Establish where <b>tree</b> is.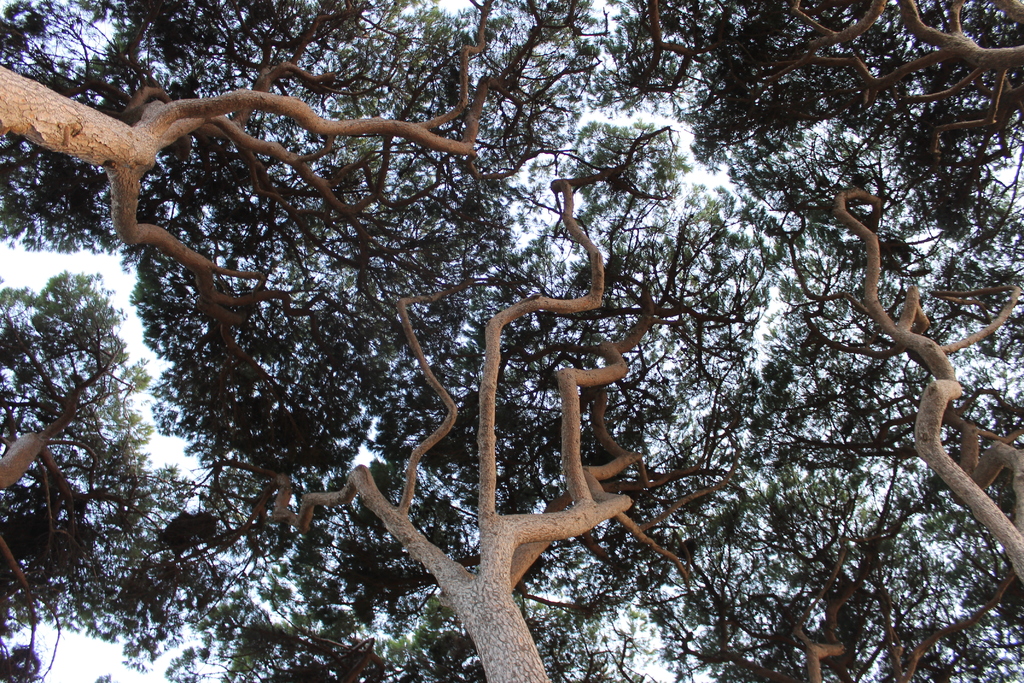
Established at (594,0,1023,373).
